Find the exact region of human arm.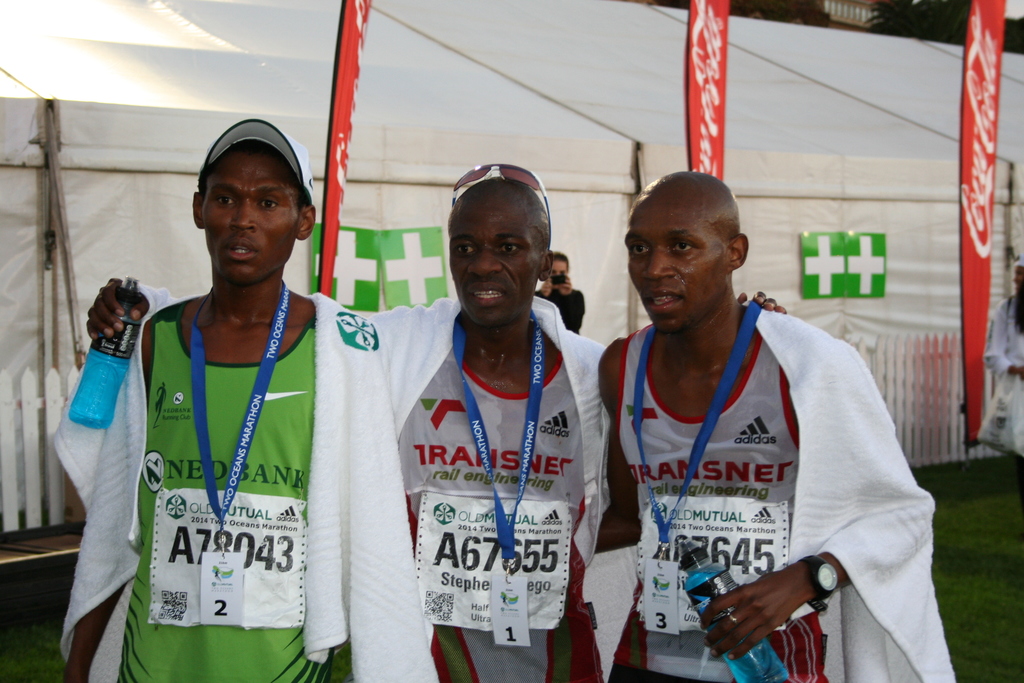
Exact region: bbox=(52, 403, 147, 682).
